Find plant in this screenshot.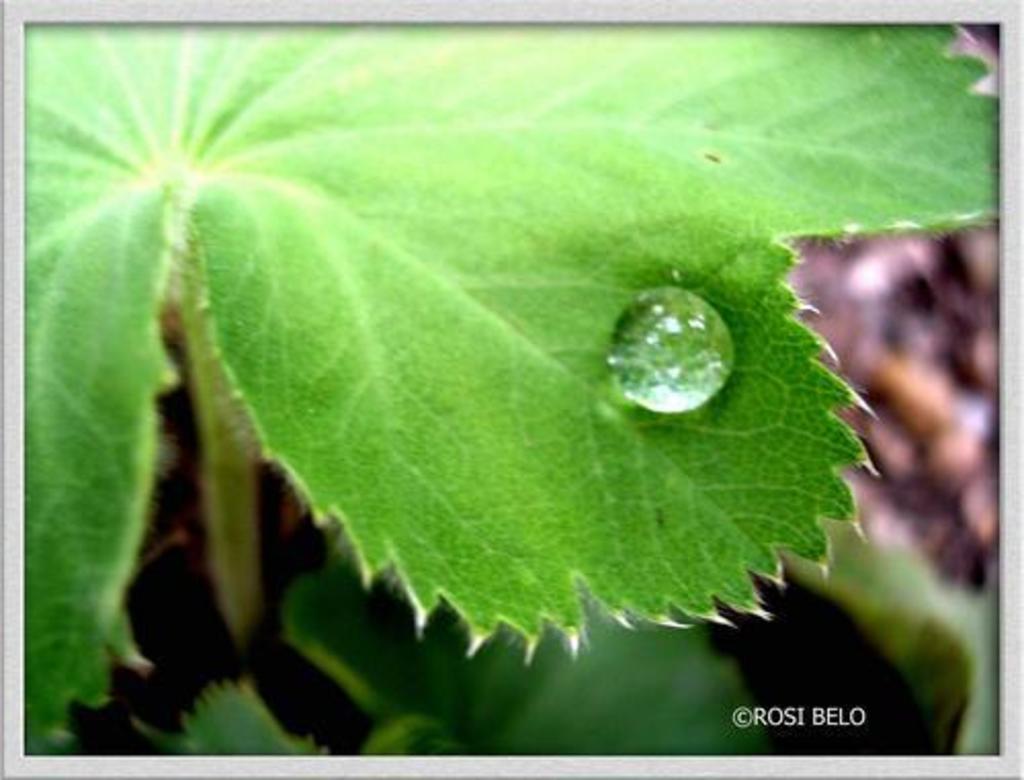
The bounding box for plant is region(0, 27, 936, 737).
